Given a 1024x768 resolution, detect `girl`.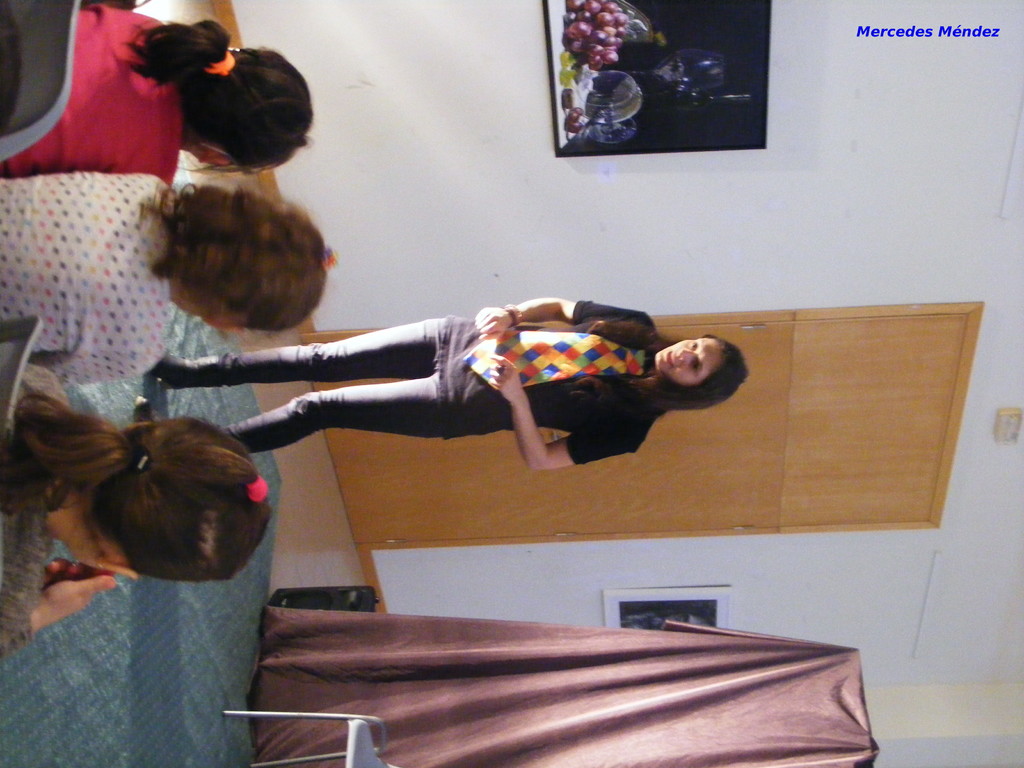
locate(0, 3, 314, 188).
